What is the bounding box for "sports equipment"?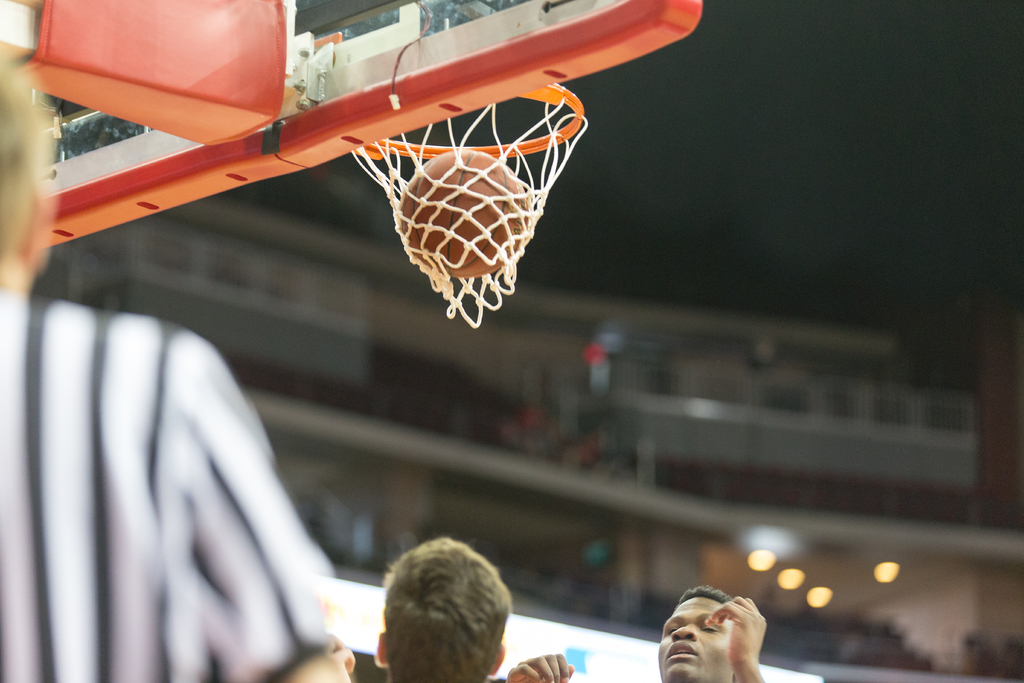
(396,148,530,281).
